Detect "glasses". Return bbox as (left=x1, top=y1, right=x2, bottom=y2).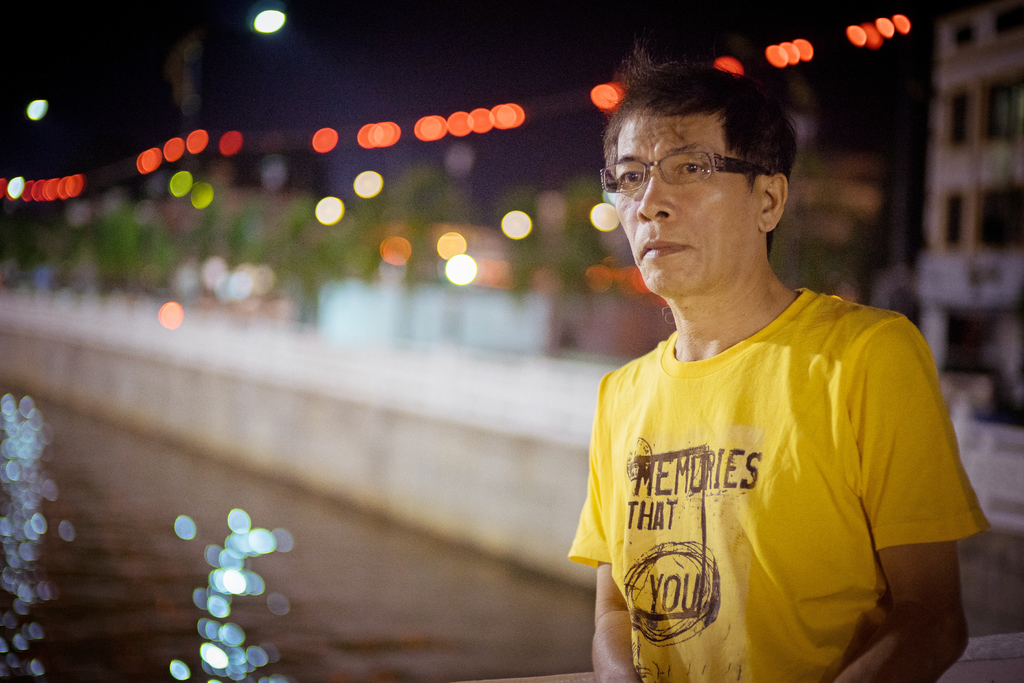
(left=611, top=140, right=758, bottom=190).
